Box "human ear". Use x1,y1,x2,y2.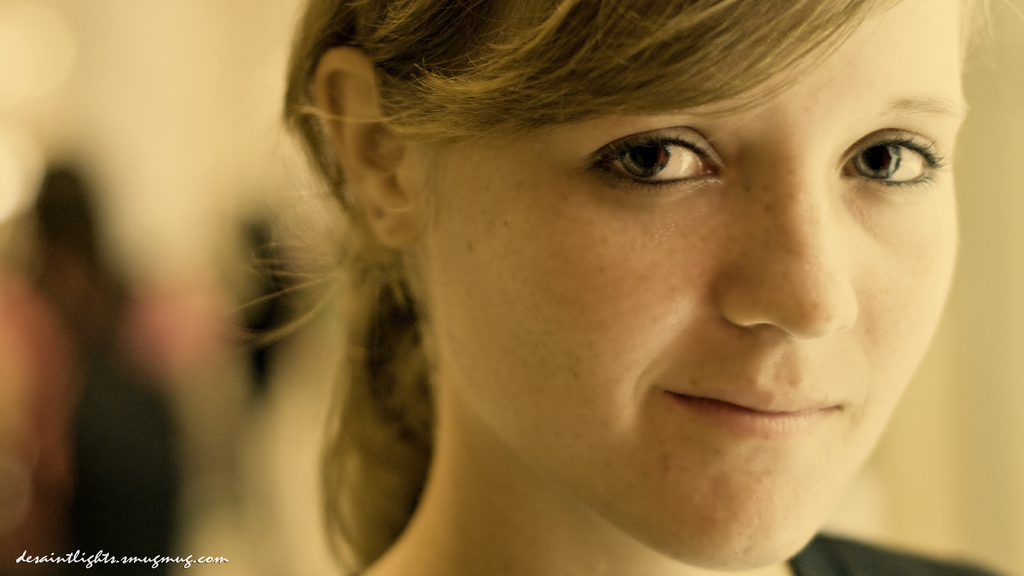
311,45,425,252.
